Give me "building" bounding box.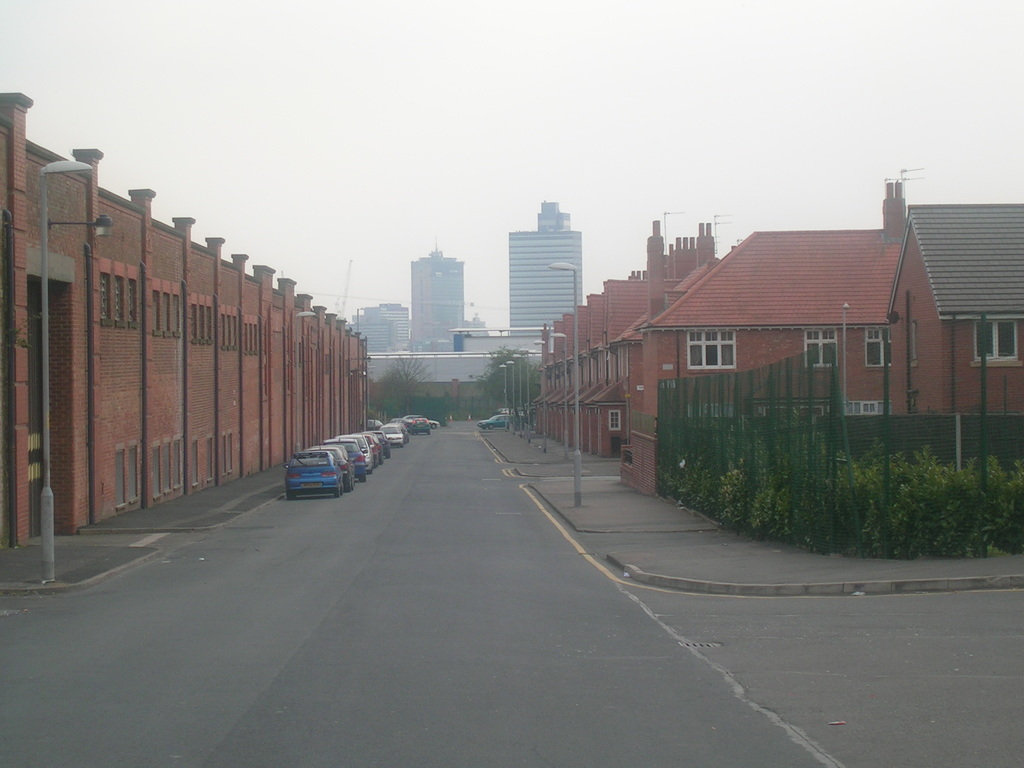
<box>411,250,464,351</box>.
